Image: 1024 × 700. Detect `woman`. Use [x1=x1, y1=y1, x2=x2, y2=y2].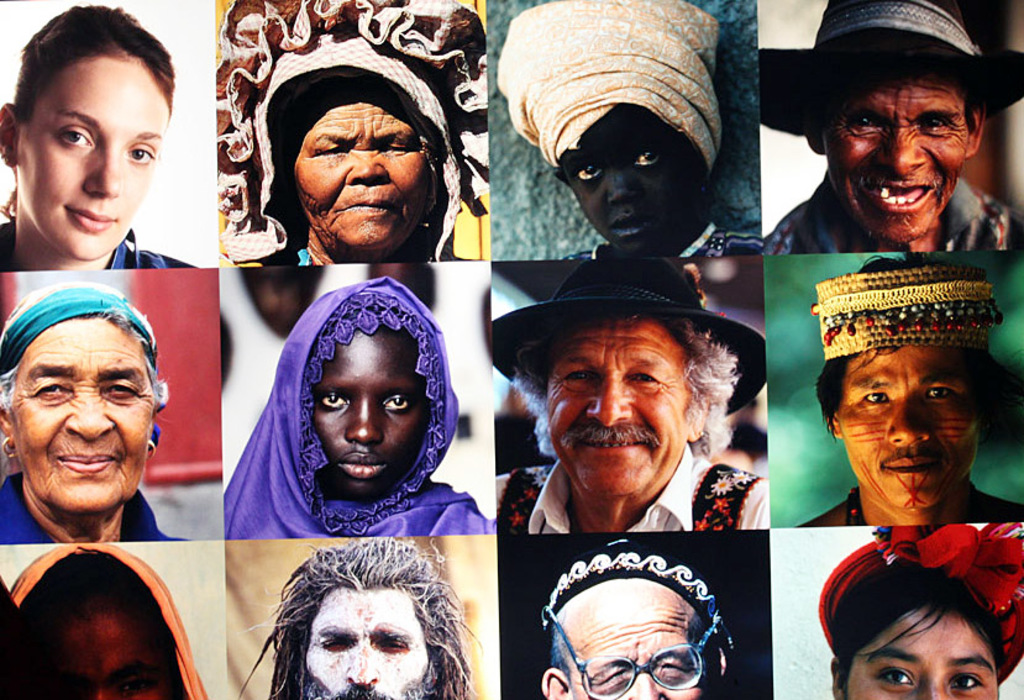
[x1=0, y1=278, x2=187, y2=547].
